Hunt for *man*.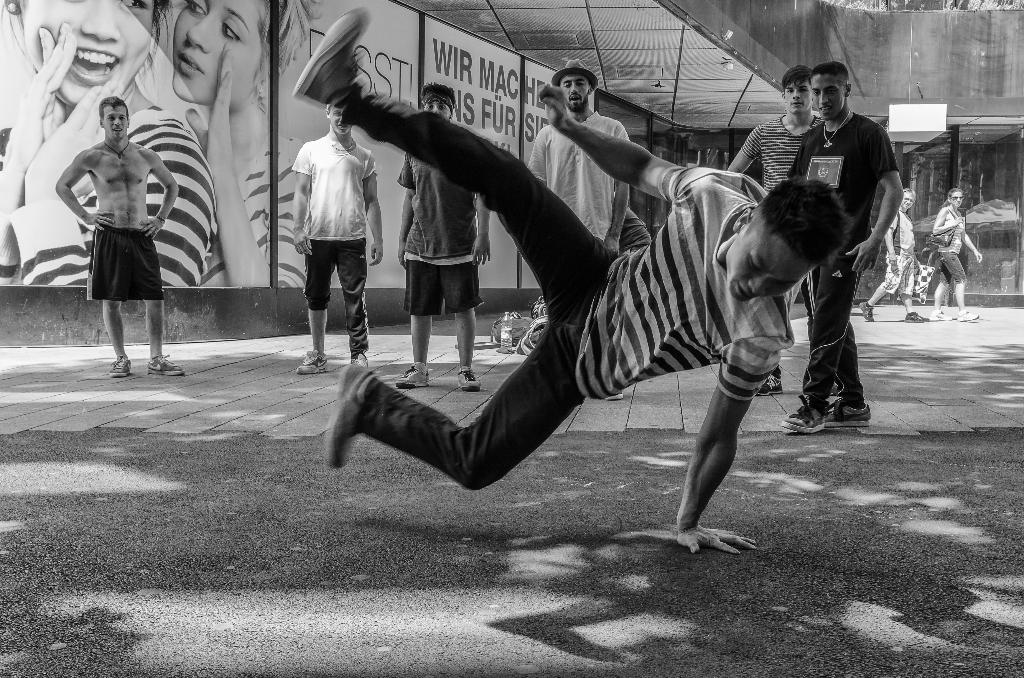
Hunted down at <box>780,59,908,438</box>.
